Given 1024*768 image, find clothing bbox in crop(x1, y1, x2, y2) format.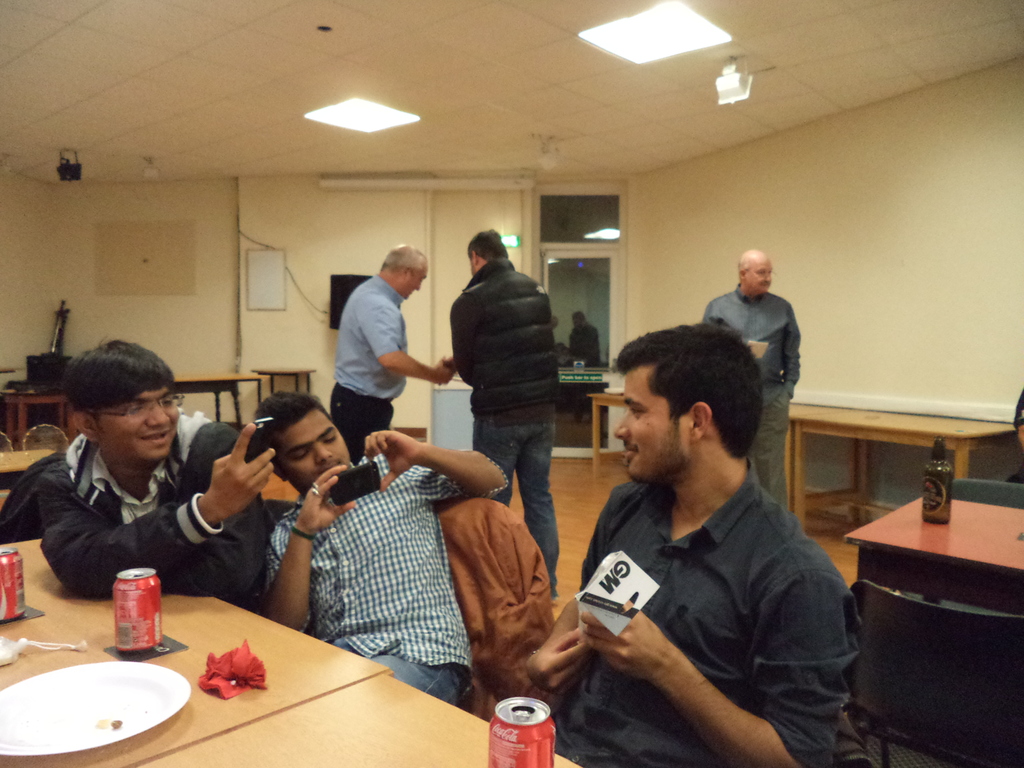
crop(329, 271, 410, 468).
